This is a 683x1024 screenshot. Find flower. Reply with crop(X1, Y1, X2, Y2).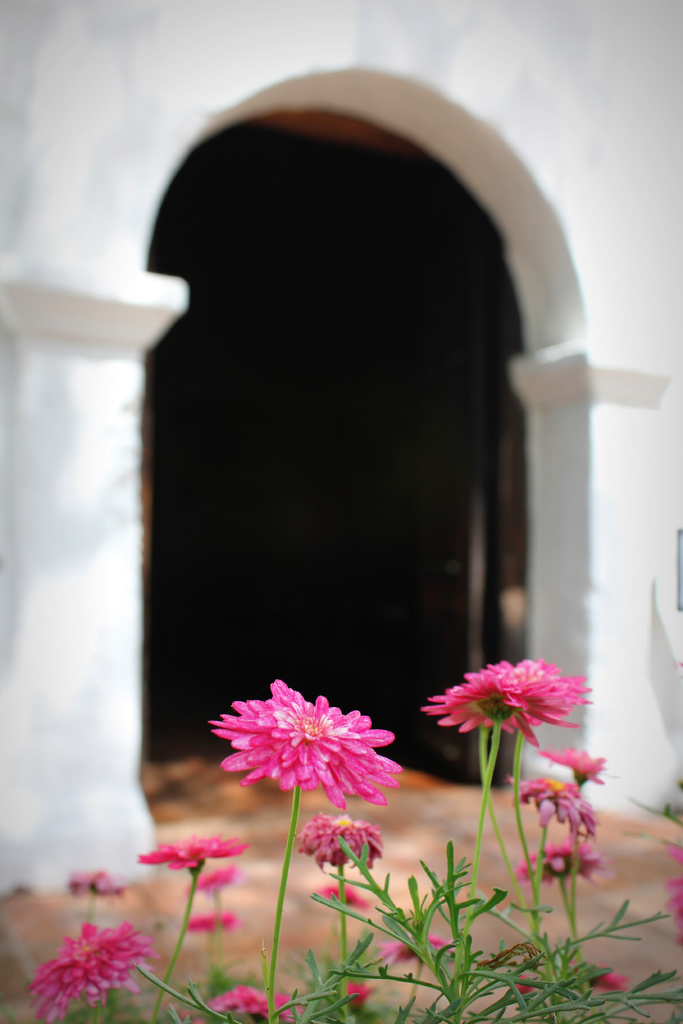
crop(208, 671, 407, 805).
